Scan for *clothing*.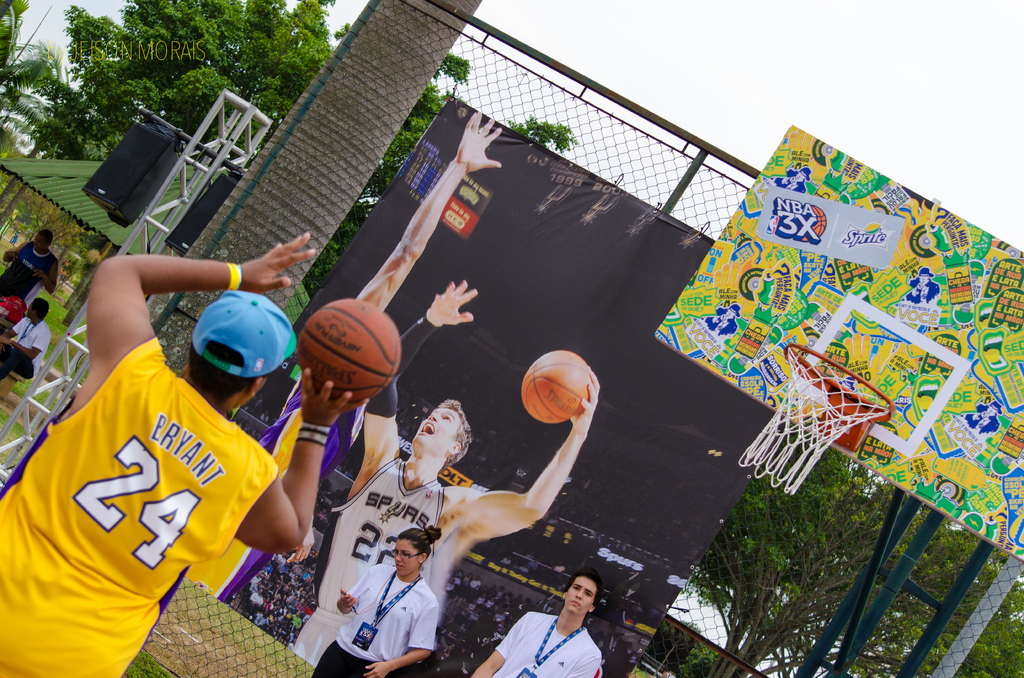
Scan result: <region>705, 309, 740, 336</region>.
